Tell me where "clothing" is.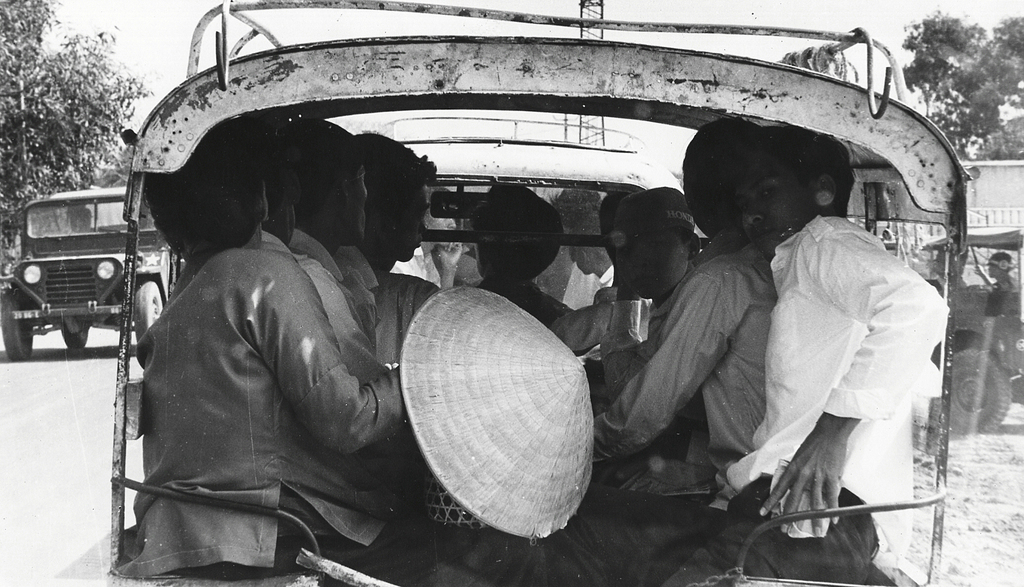
"clothing" is at pyautogui.locateOnScreen(107, 225, 409, 567).
